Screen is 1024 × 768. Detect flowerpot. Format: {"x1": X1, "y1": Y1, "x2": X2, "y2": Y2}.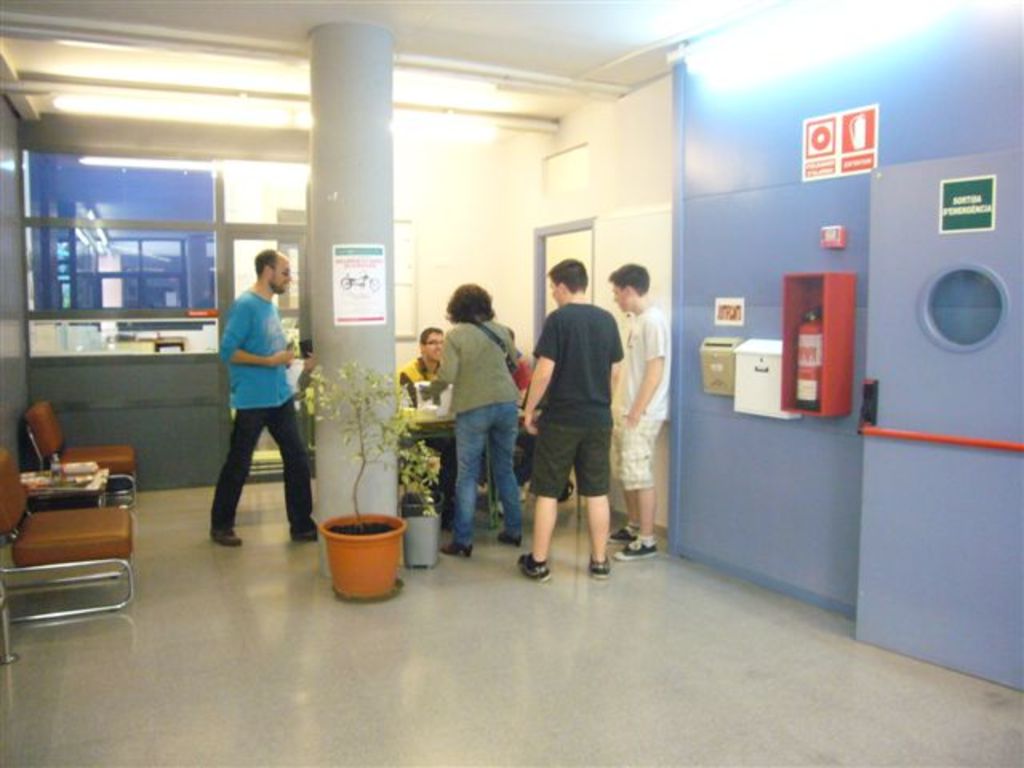
{"x1": 394, "y1": 485, "x2": 446, "y2": 566}.
